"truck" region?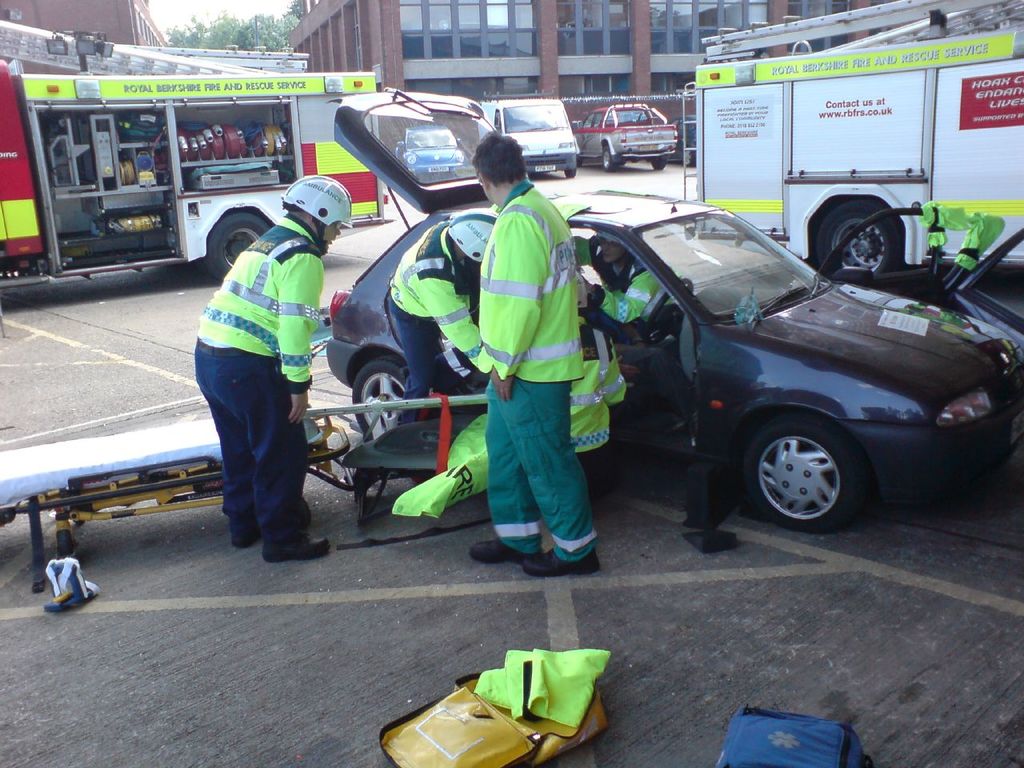
<region>678, 0, 1023, 287</region>
